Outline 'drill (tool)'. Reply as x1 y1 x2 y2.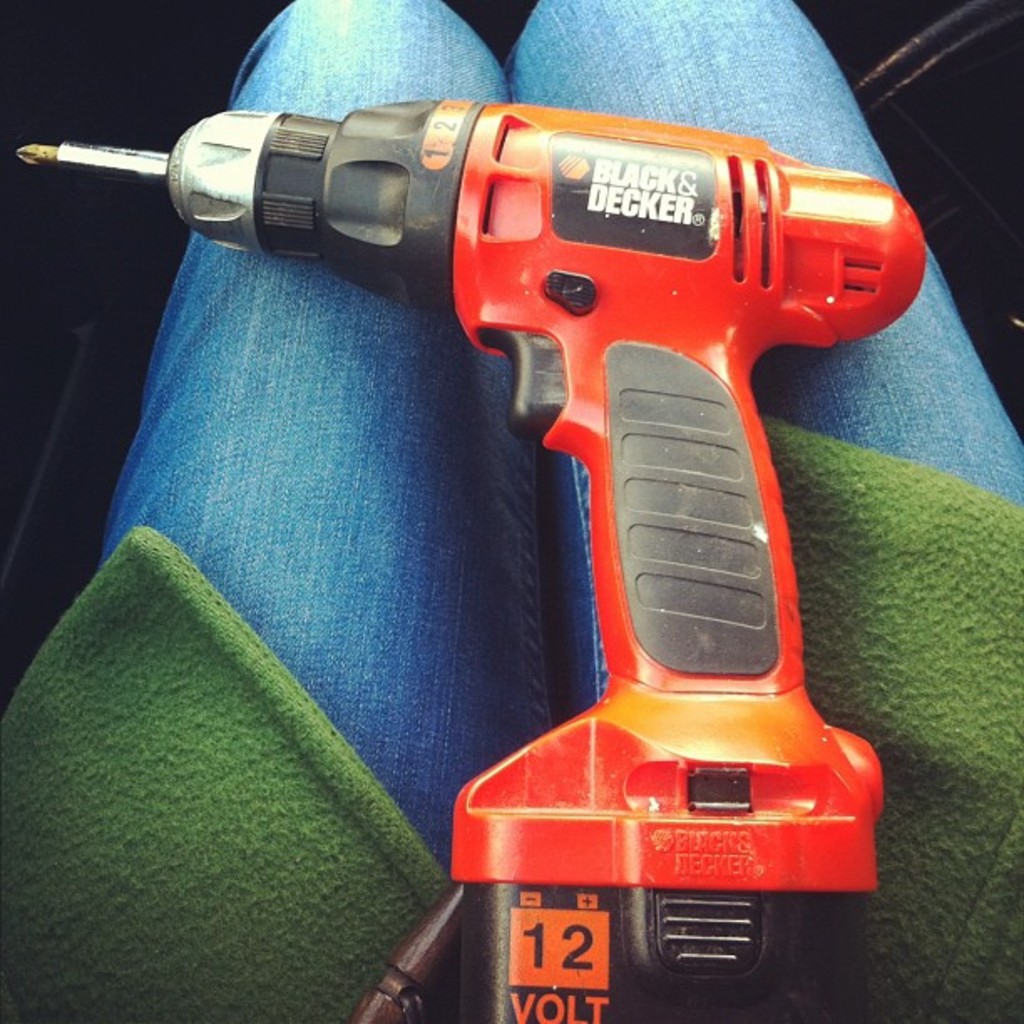
18 85 924 1022.
